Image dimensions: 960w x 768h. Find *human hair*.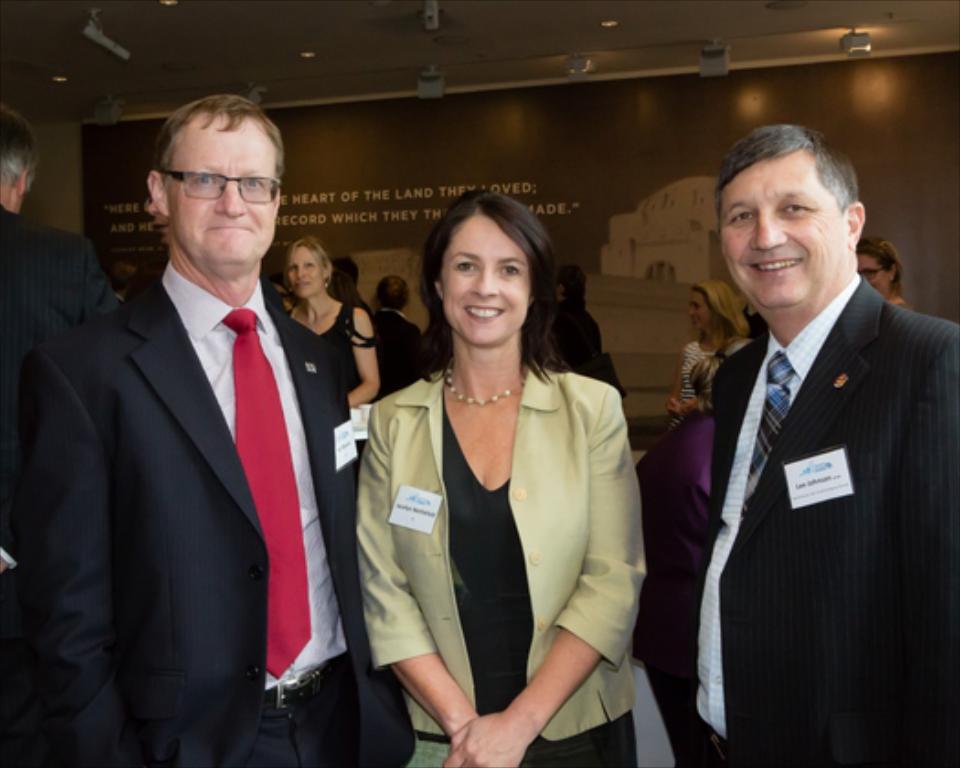
<box>375,276,411,311</box>.
